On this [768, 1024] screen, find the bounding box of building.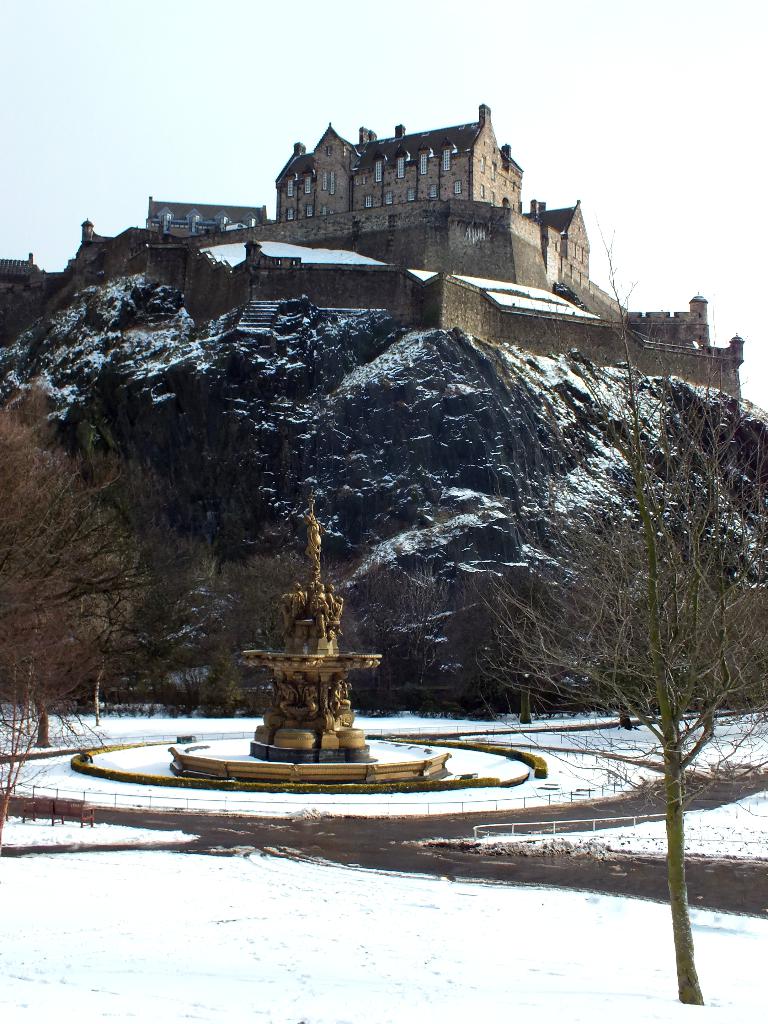
Bounding box: {"x1": 0, "y1": 101, "x2": 746, "y2": 404}.
